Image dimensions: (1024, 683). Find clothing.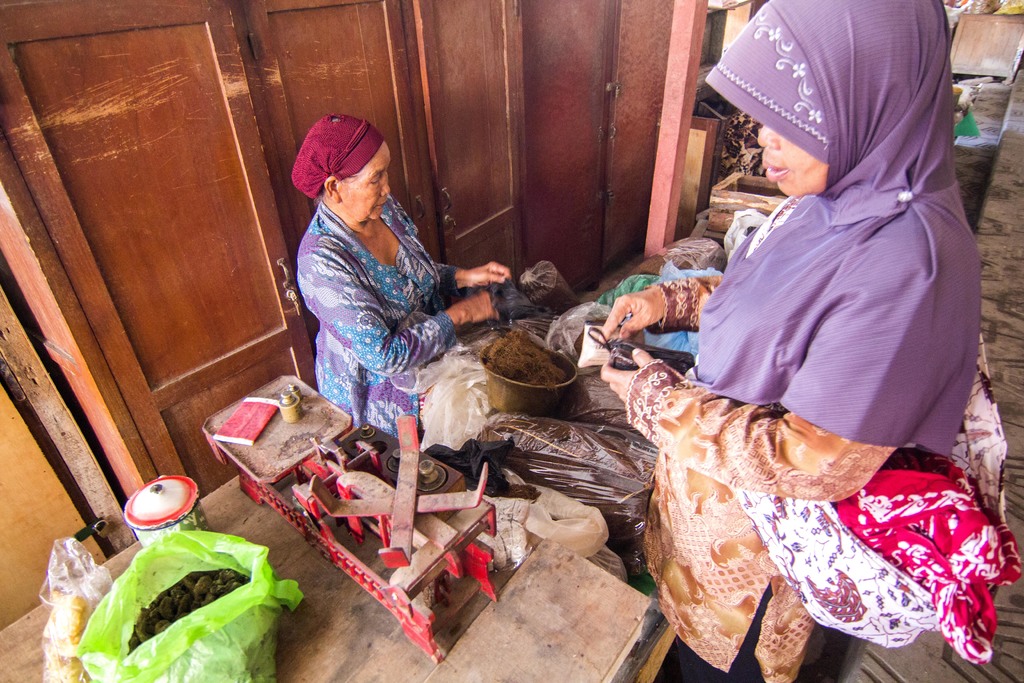
detection(293, 184, 478, 441).
